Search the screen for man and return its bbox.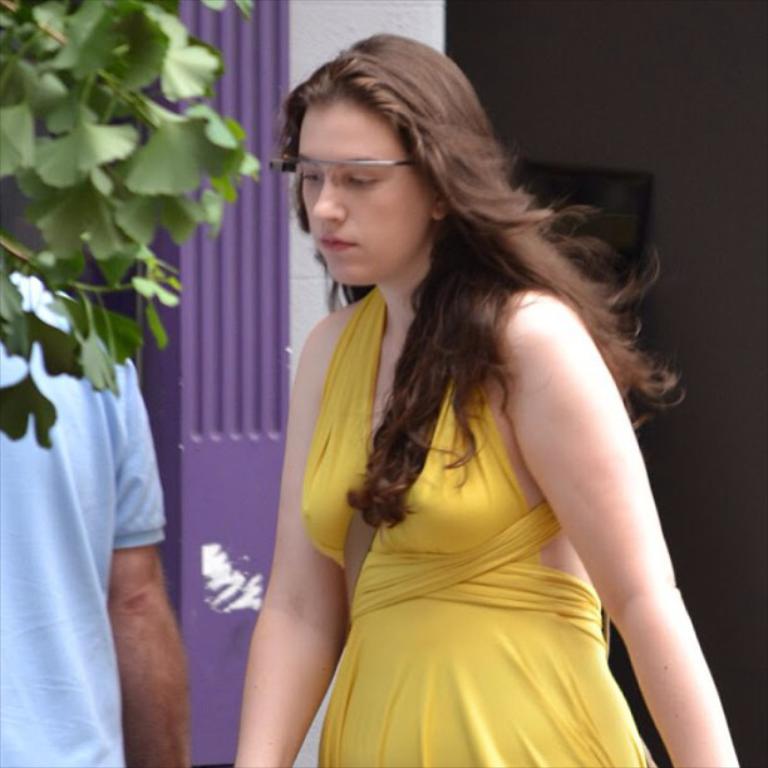
Found: left=20, top=207, right=233, bottom=747.
